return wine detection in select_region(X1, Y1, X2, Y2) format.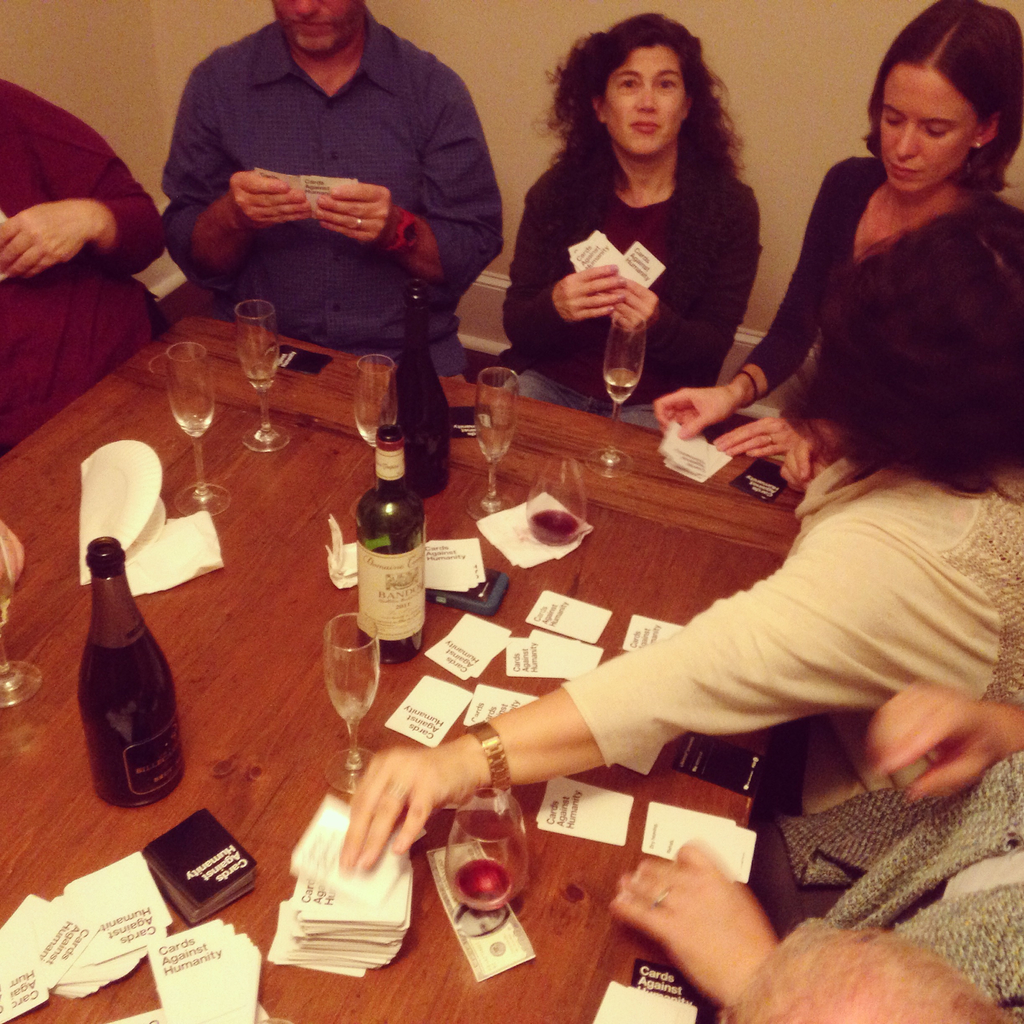
select_region(445, 861, 515, 910).
